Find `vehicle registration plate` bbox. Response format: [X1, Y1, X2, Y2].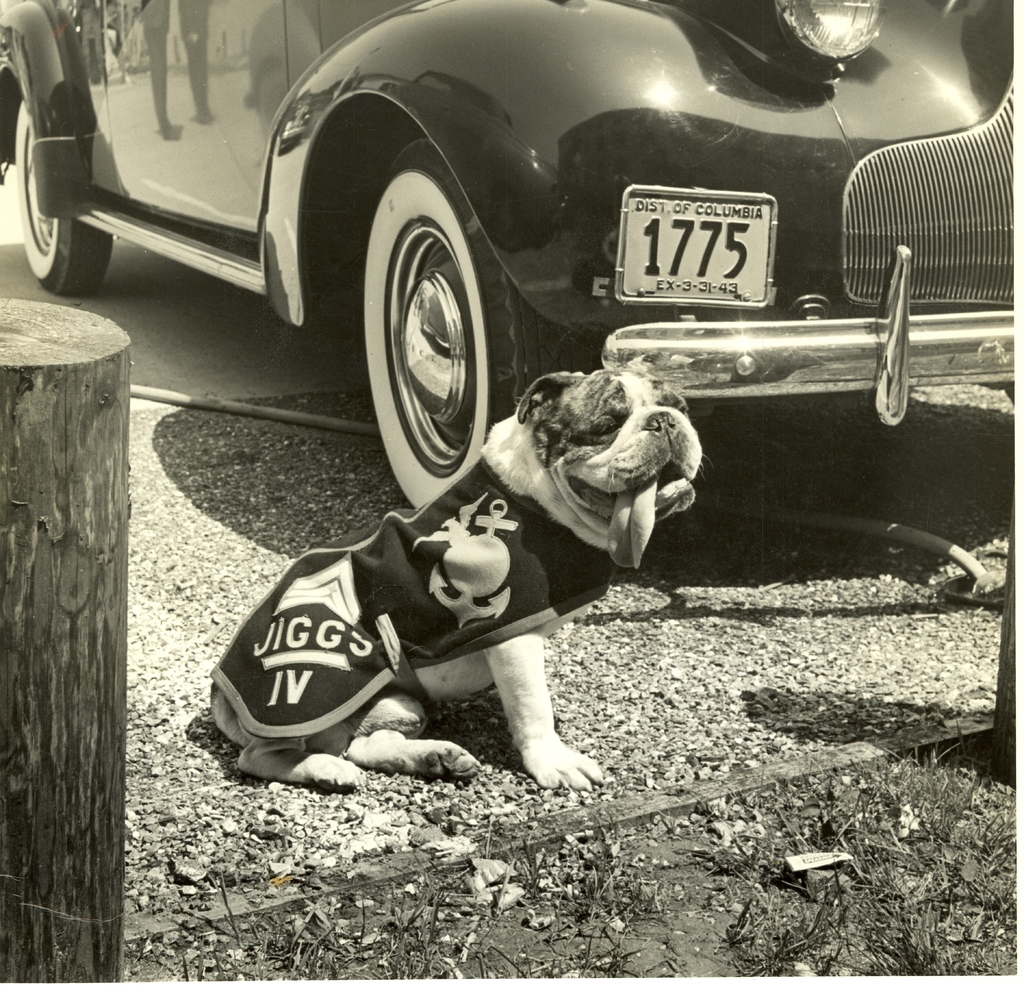
[634, 180, 802, 291].
